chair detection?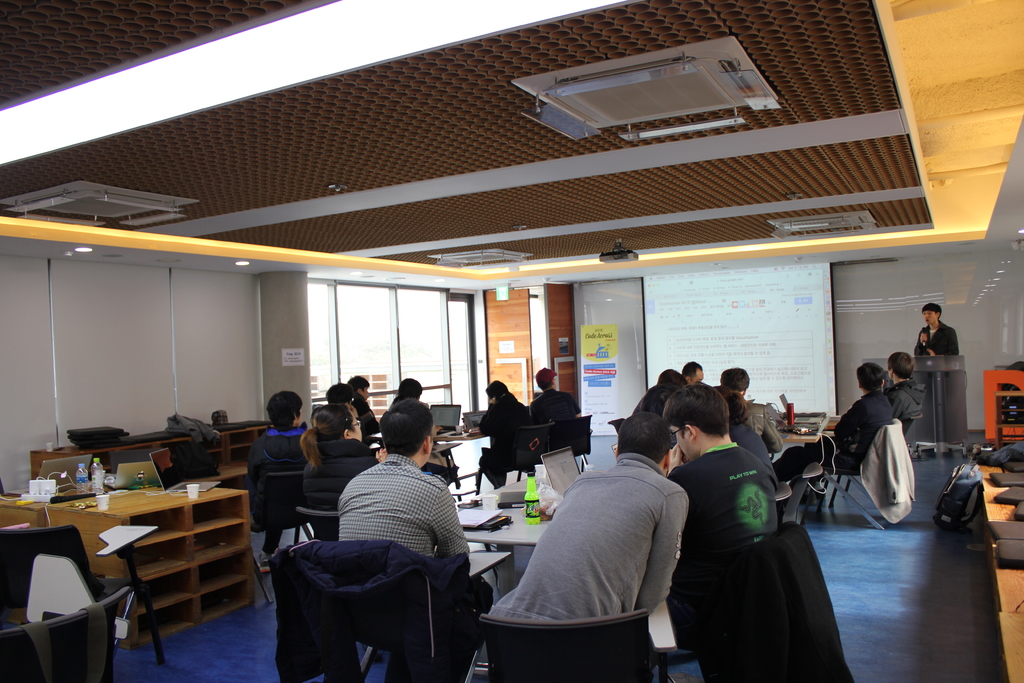
[left=479, top=611, right=697, bottom=682]
